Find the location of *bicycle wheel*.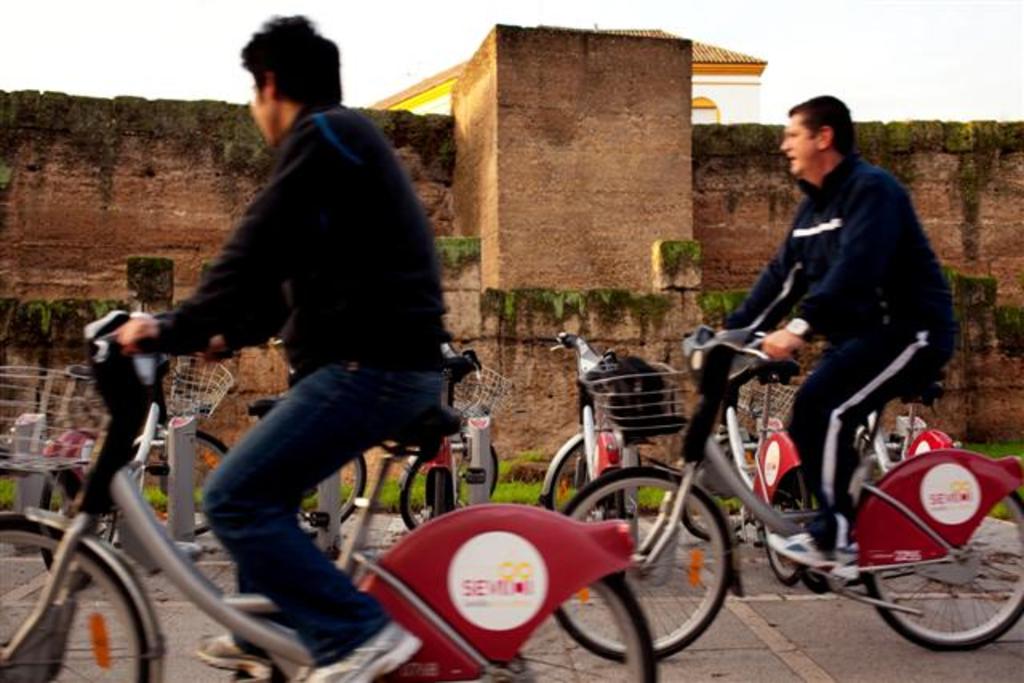
Location: select_region(558, 462, 730, 665).
